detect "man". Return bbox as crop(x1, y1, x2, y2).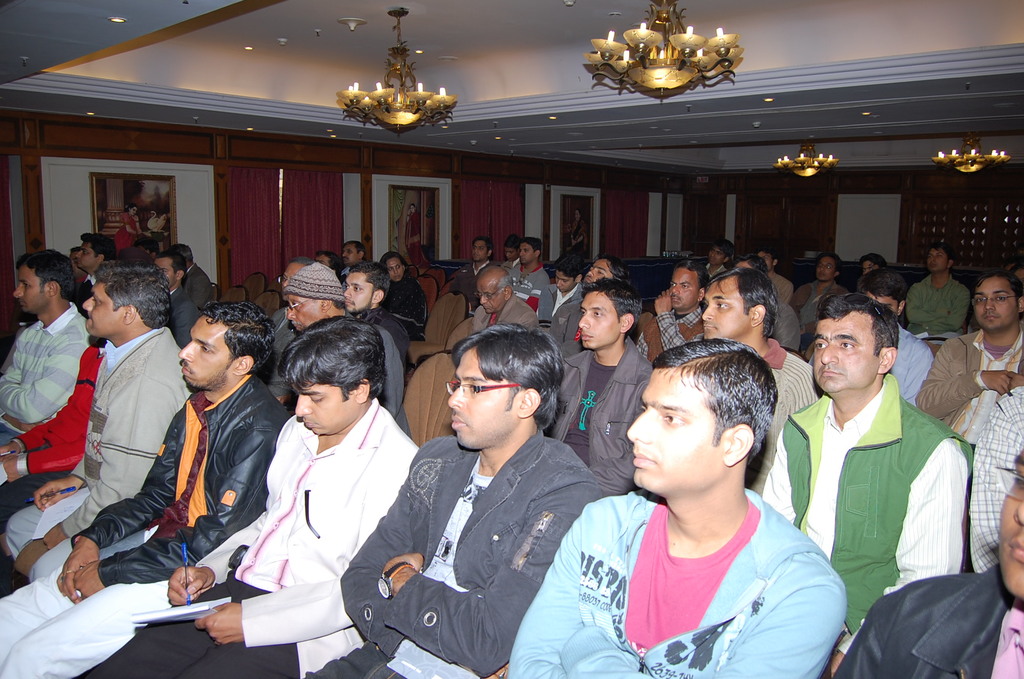
crop(282, 265, 408, 443).
